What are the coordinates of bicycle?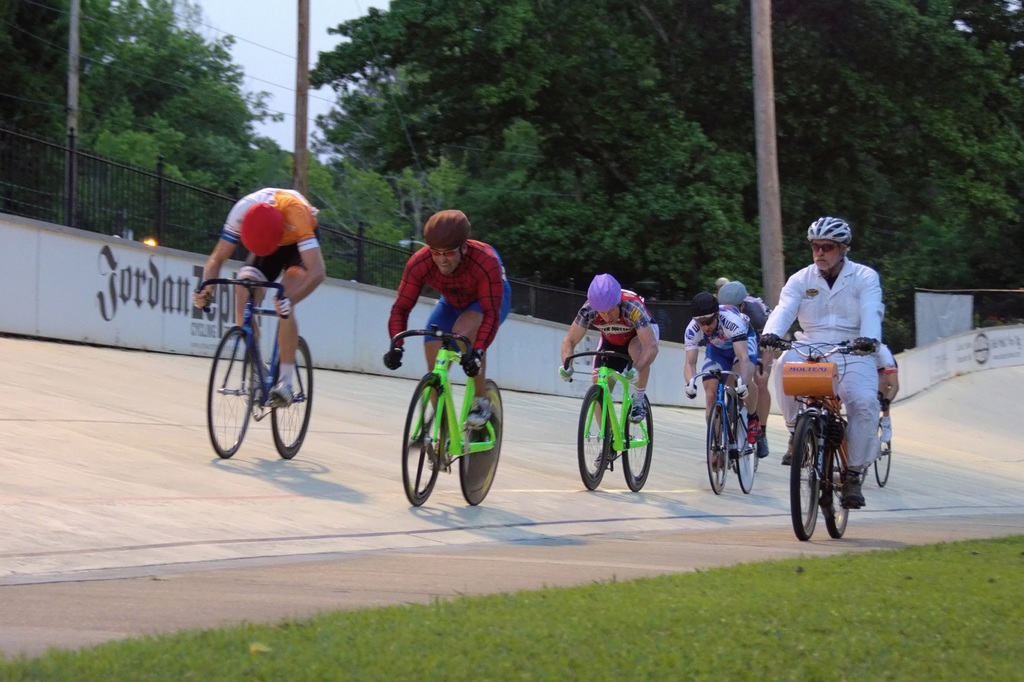
bbox=(559, 348, 653, 493).
